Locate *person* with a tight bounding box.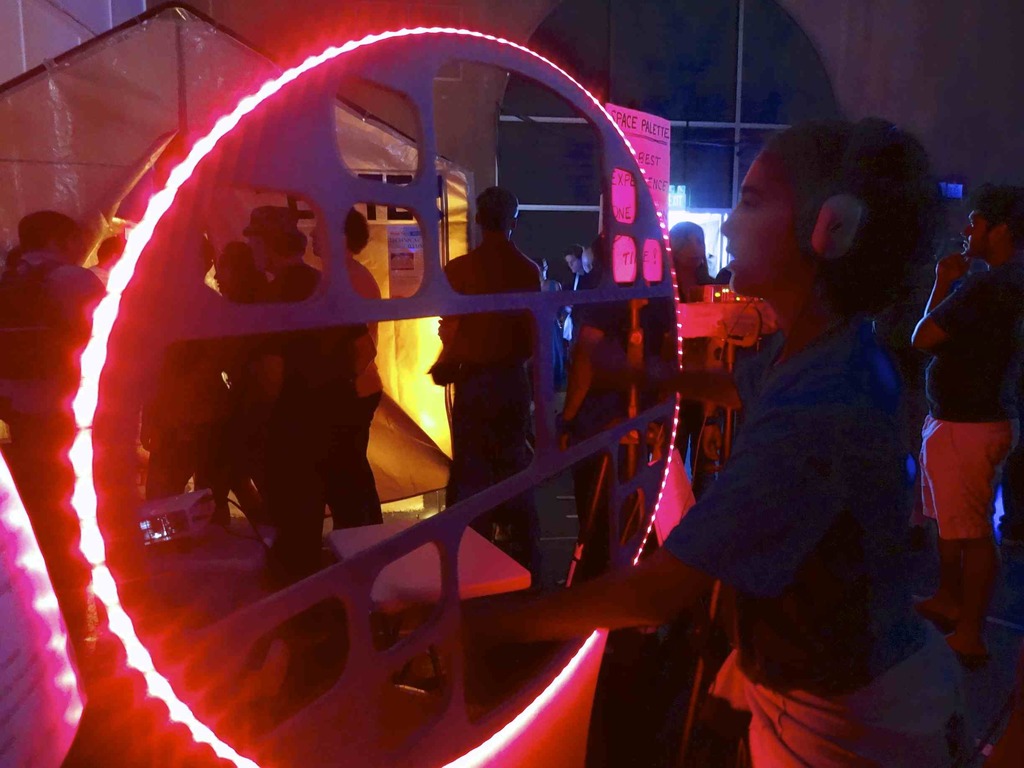
<bbox>250, 204, 321, 573</bbox>.
